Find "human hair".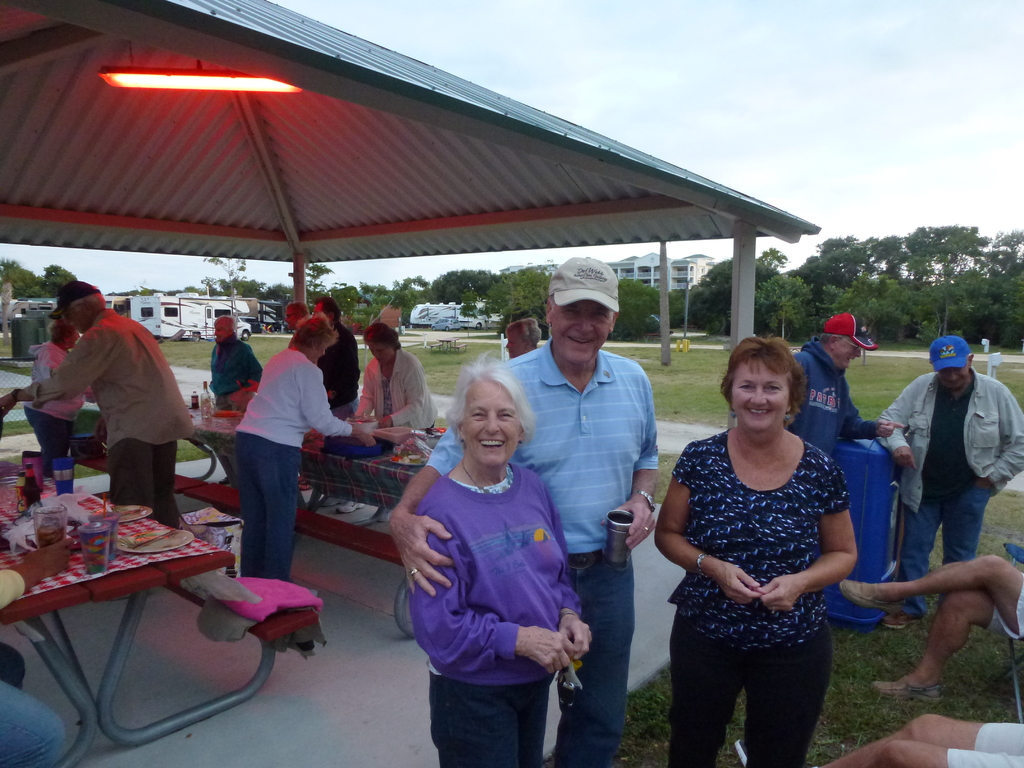
[215, 321, 240, 336].
